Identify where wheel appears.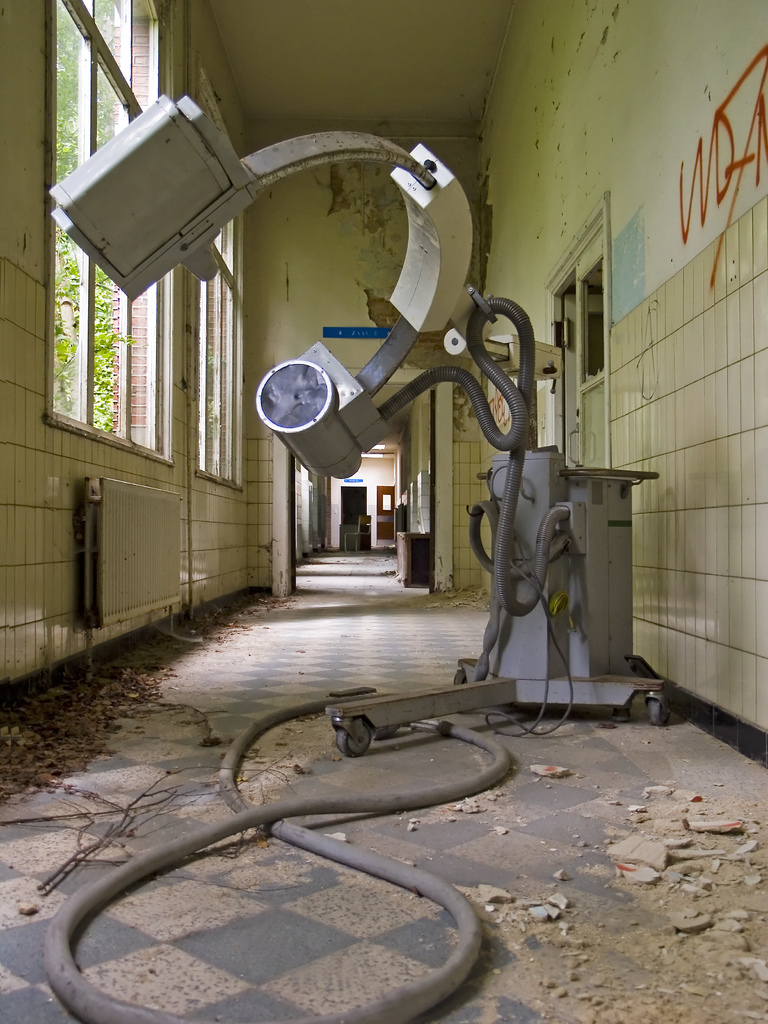
Appears at l=648, t=701, r=670, b=726.
